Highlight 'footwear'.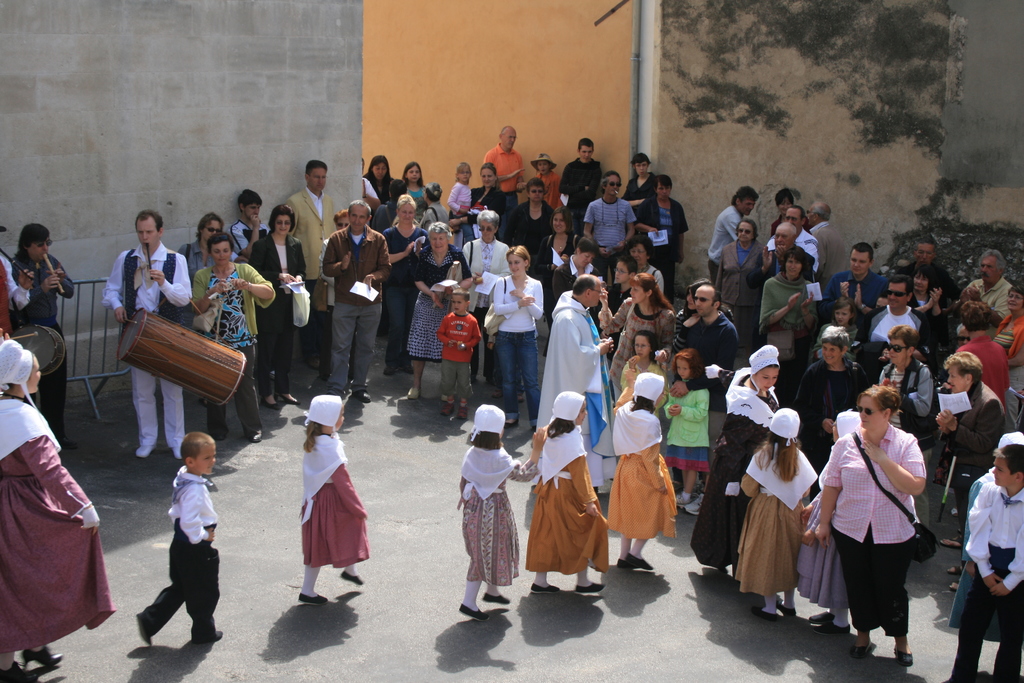
Highlighted region: 532 425 536 430.
